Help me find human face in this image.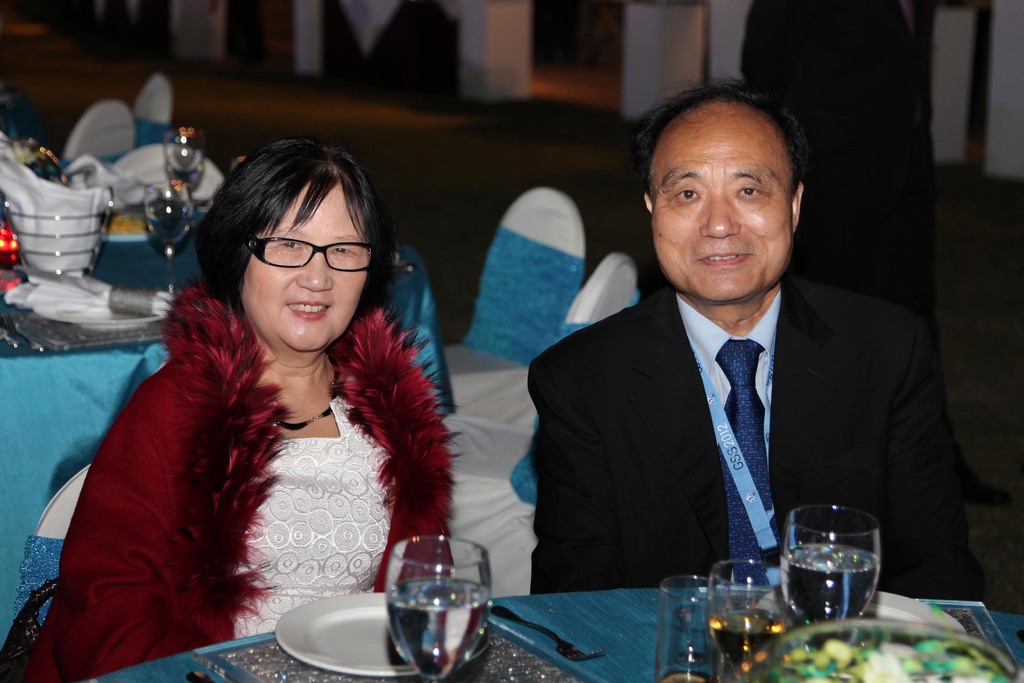
Found it: l=243, t=181, r=364, b=346.
